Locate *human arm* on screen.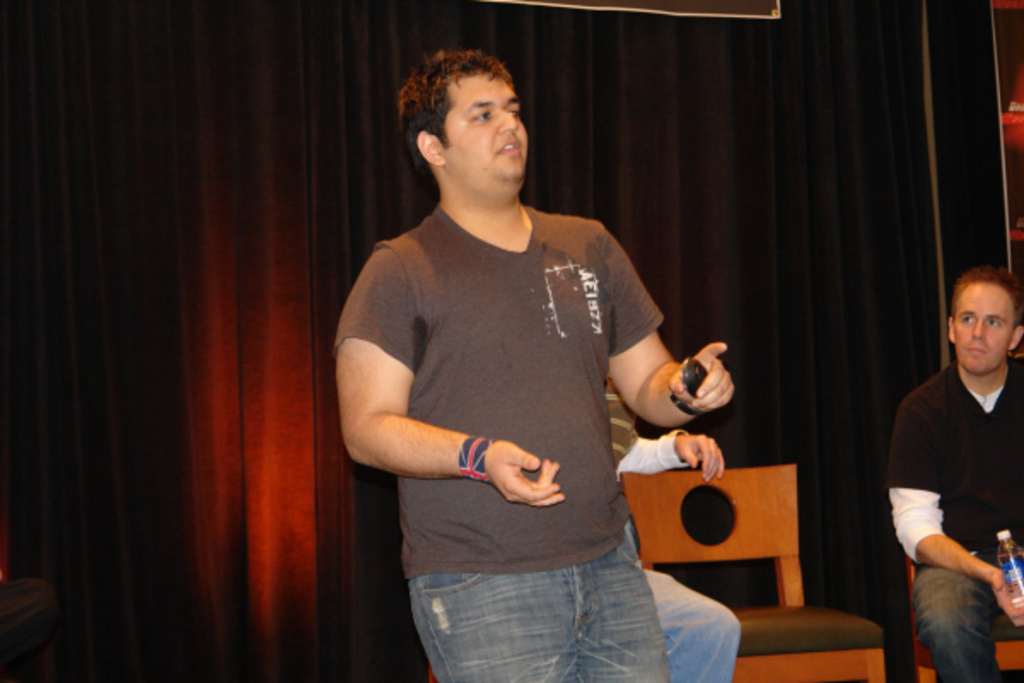
On screen at 894:386:1022:625.
